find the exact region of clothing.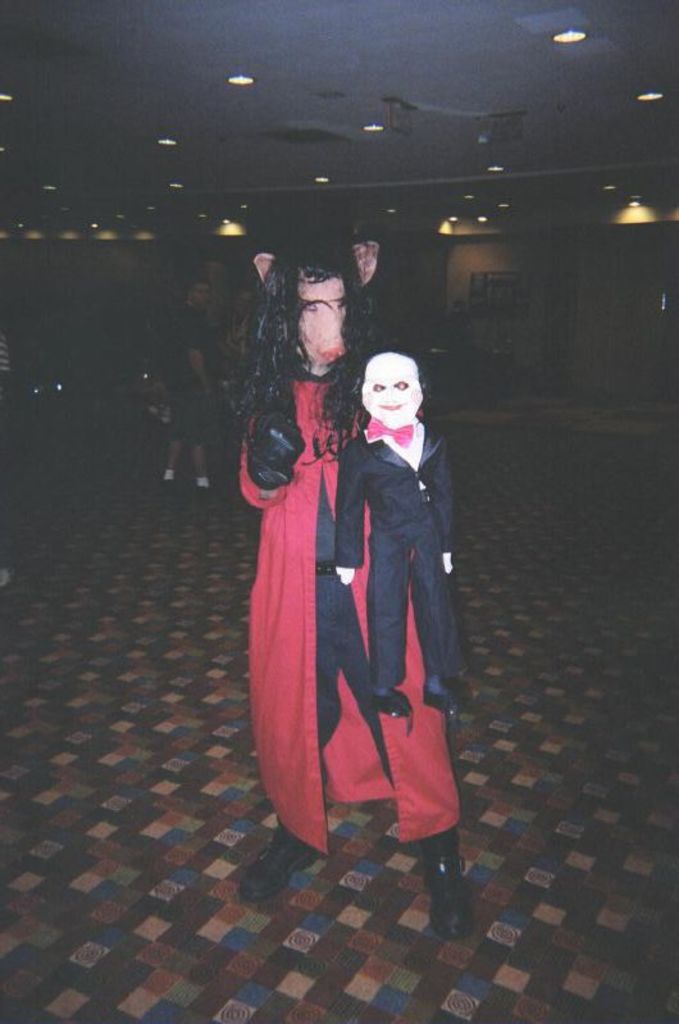
Exact region: (227, 369, 454, 854).
